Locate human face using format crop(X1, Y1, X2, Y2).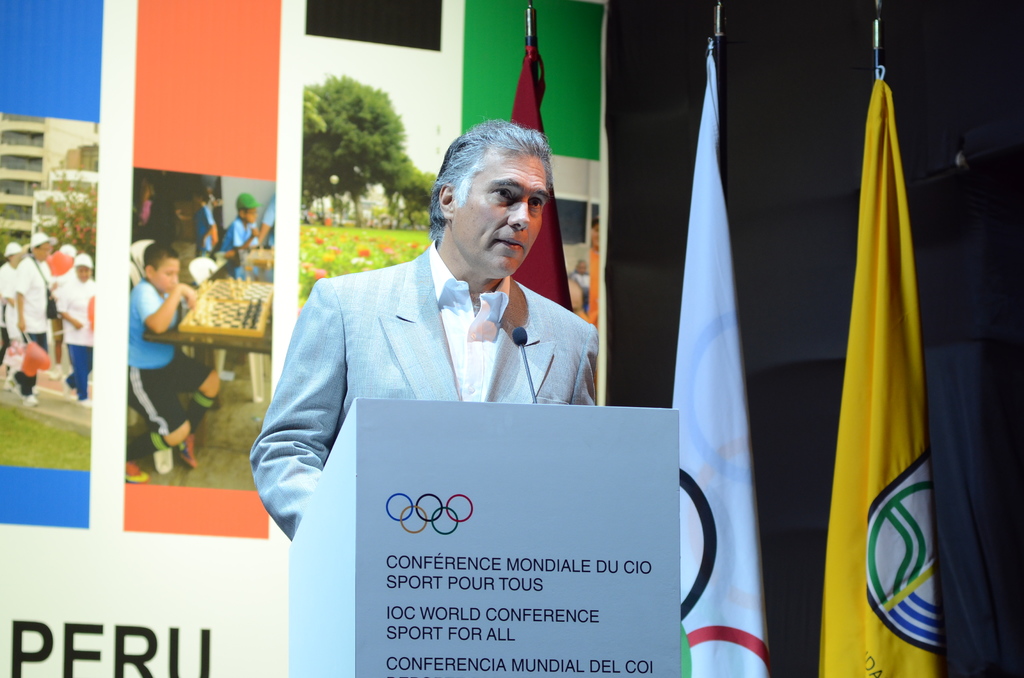
crop(454, 150, 550, 278).
